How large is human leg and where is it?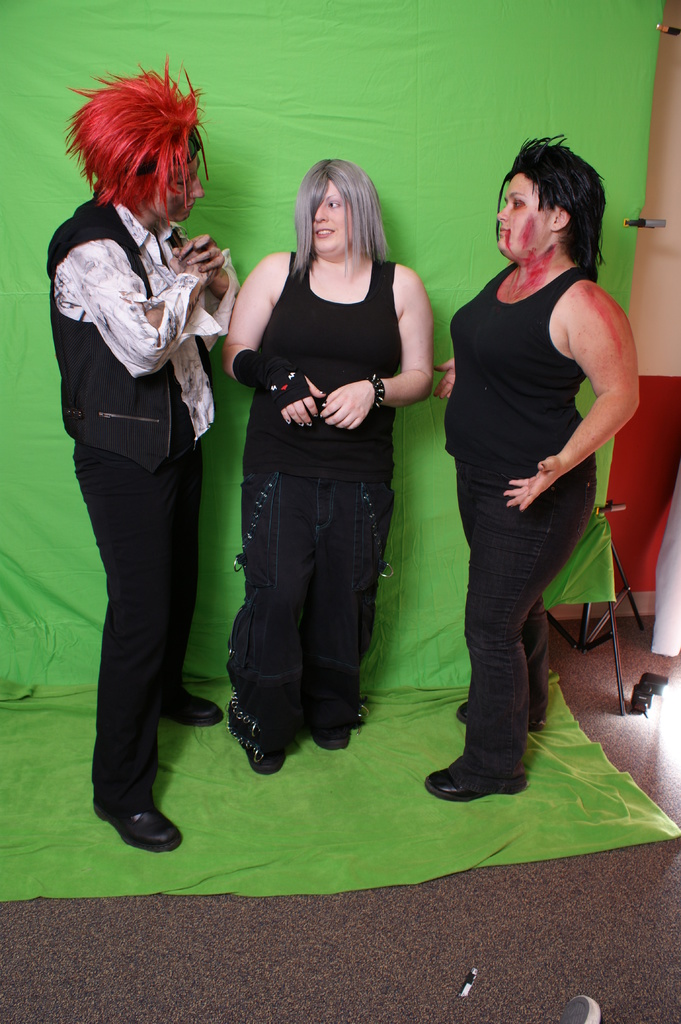
Bounding box: left=458, top=444, right=553, bottom=730.
